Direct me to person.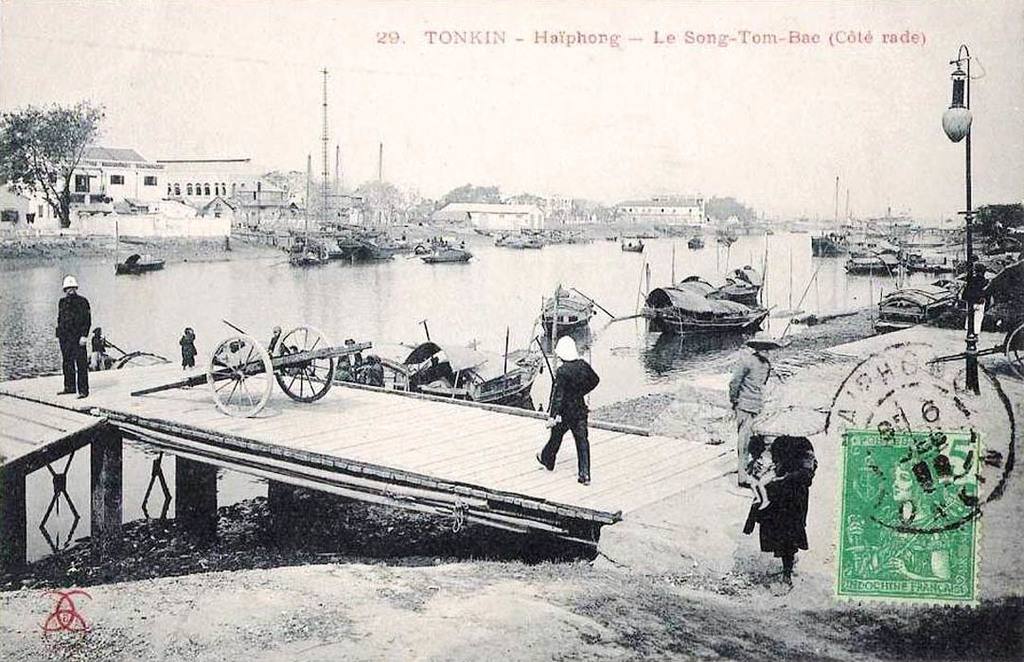
Direction: 173 324 198 375.
